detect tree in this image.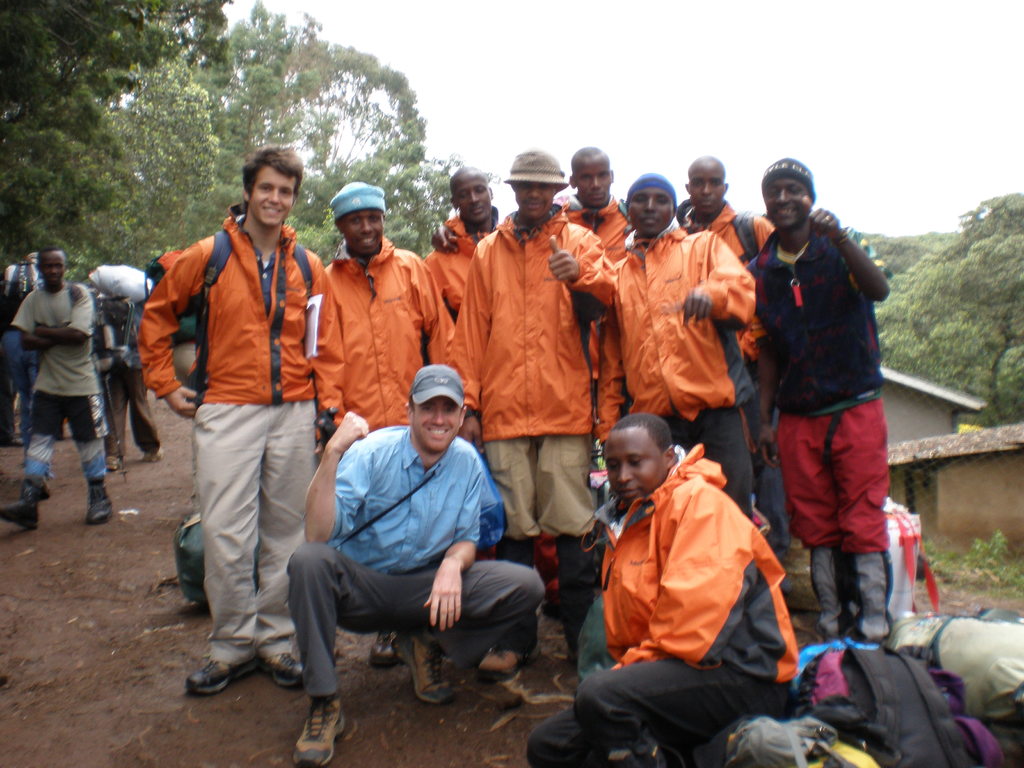
Detection: [868, 191, 1023, 422].
